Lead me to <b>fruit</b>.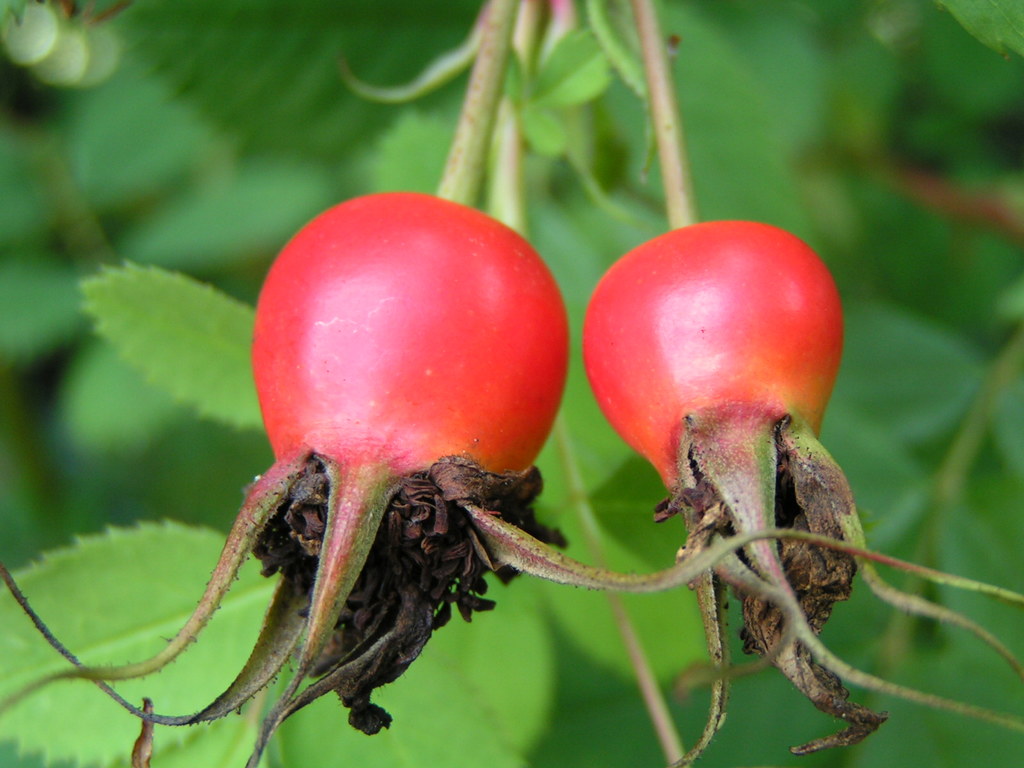
Lead to <region>119, 205, 579, 694</region>.
